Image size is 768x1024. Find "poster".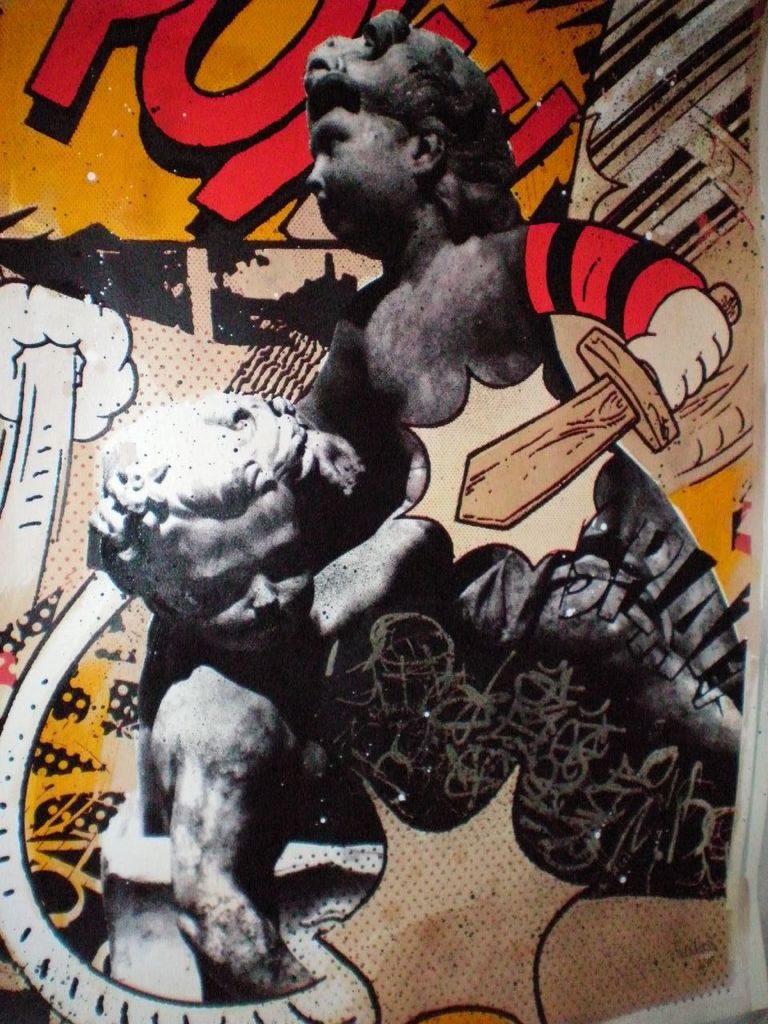
detection(0, 0, 767, 1023).
